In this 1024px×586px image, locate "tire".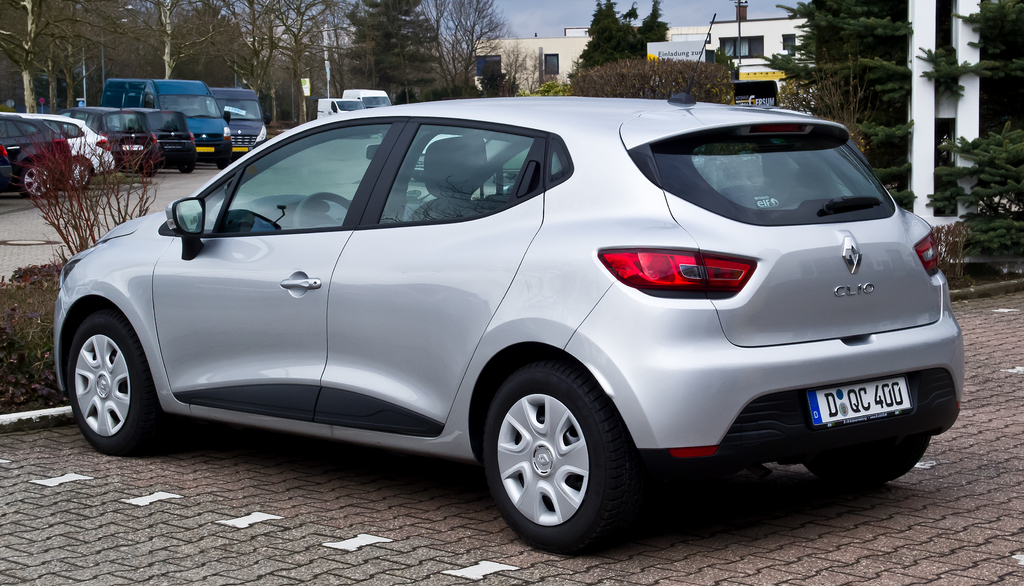
Bounding box: <bbox>483, 356, 626, 554</bbox>.
